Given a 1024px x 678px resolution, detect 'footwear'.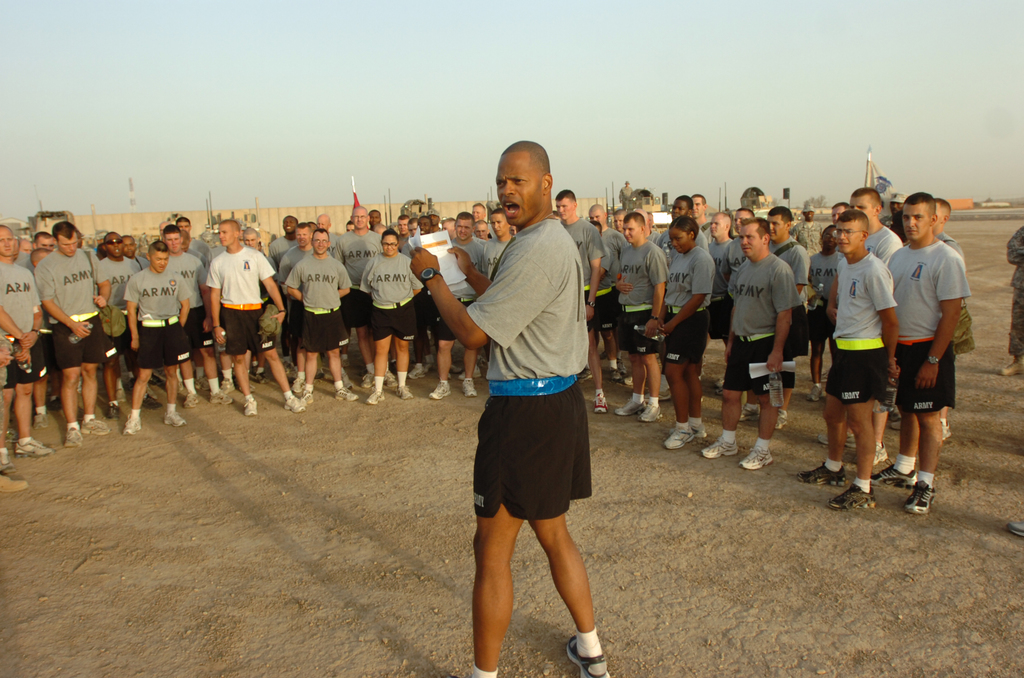
(184, 390, 205, 406).
